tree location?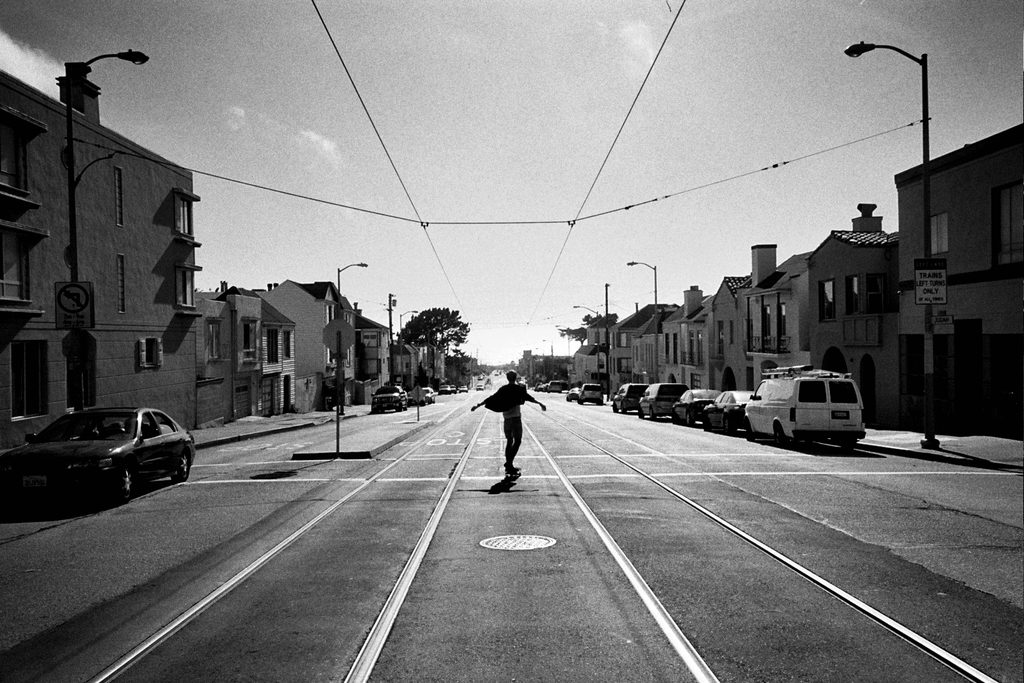
bbox=[394, 303, 474, 373]
